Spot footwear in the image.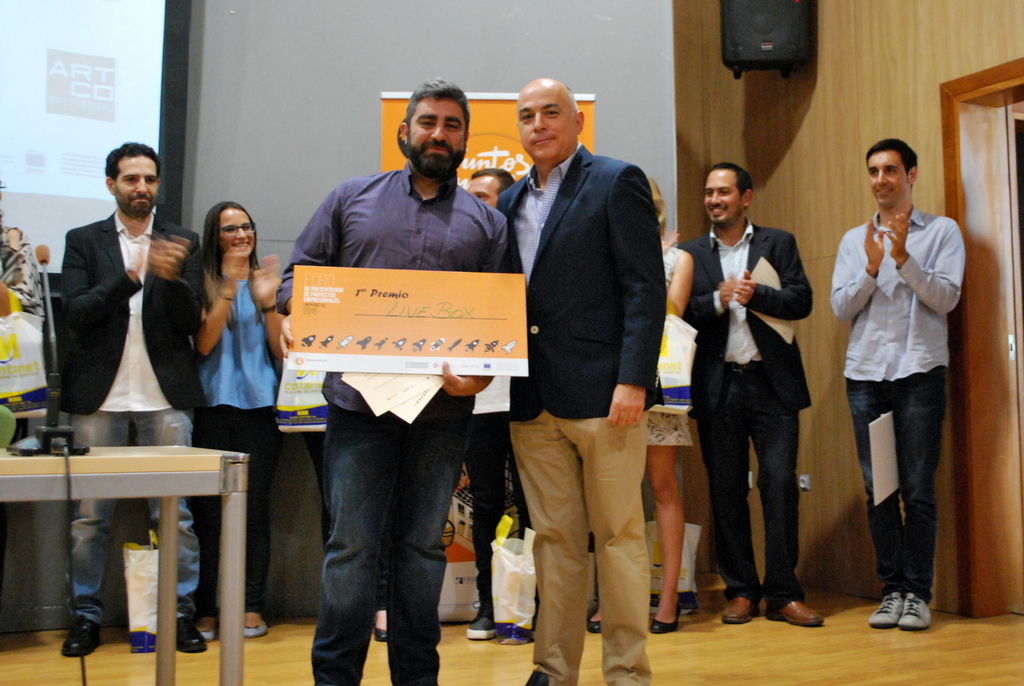
footwear found at crop(174, 614, 204, 648).
